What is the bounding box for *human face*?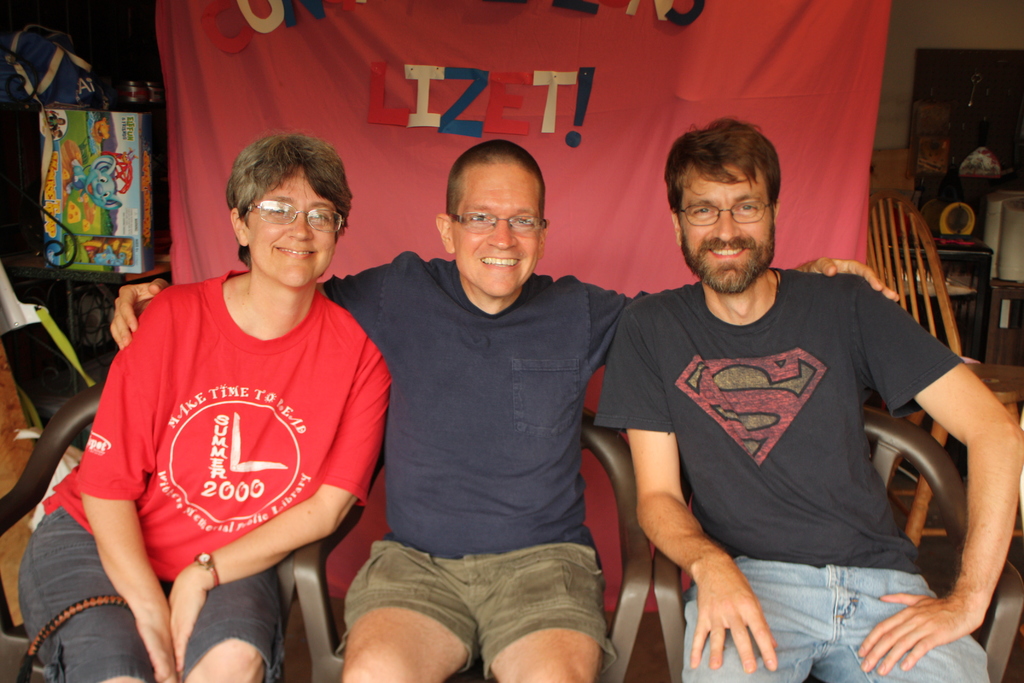
x1=452 y1=163 x2=543 y2=295.
